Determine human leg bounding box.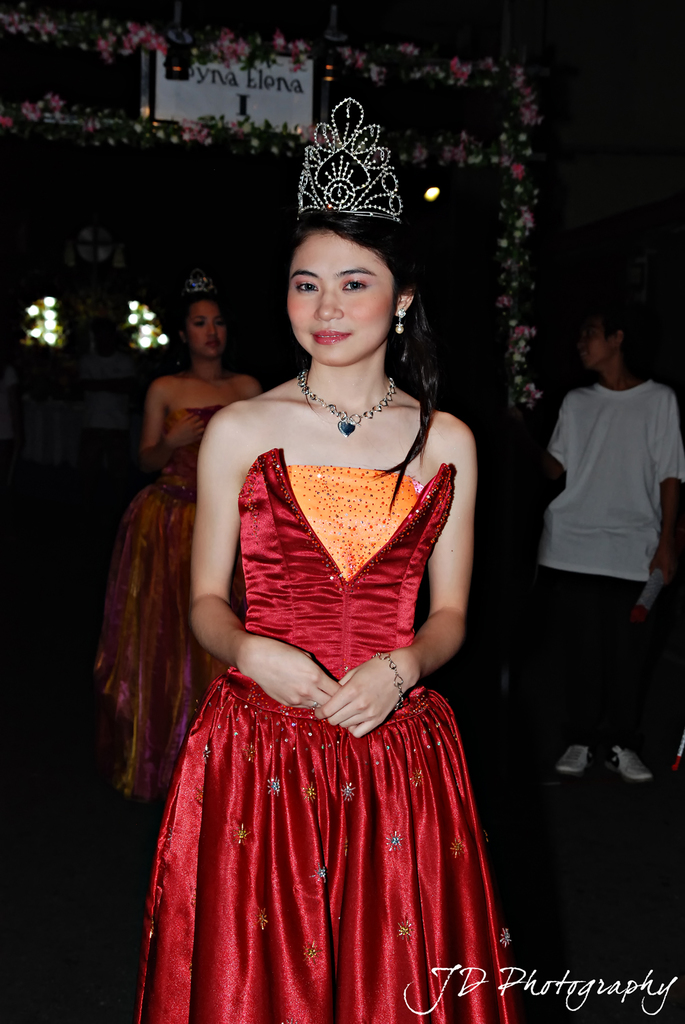
Determined: locate(594, 544, 657, 786).
